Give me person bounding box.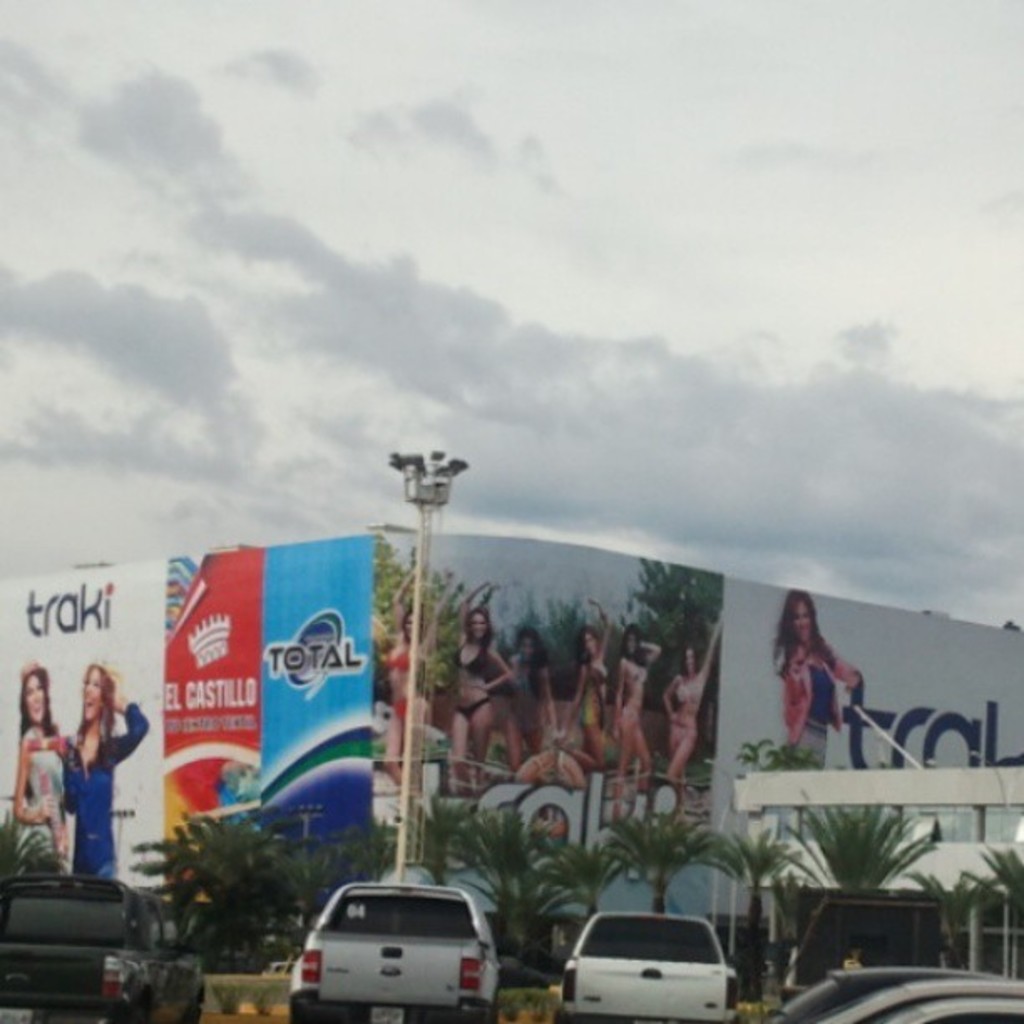
(left=663, top=607, right=728, bottom=803).
